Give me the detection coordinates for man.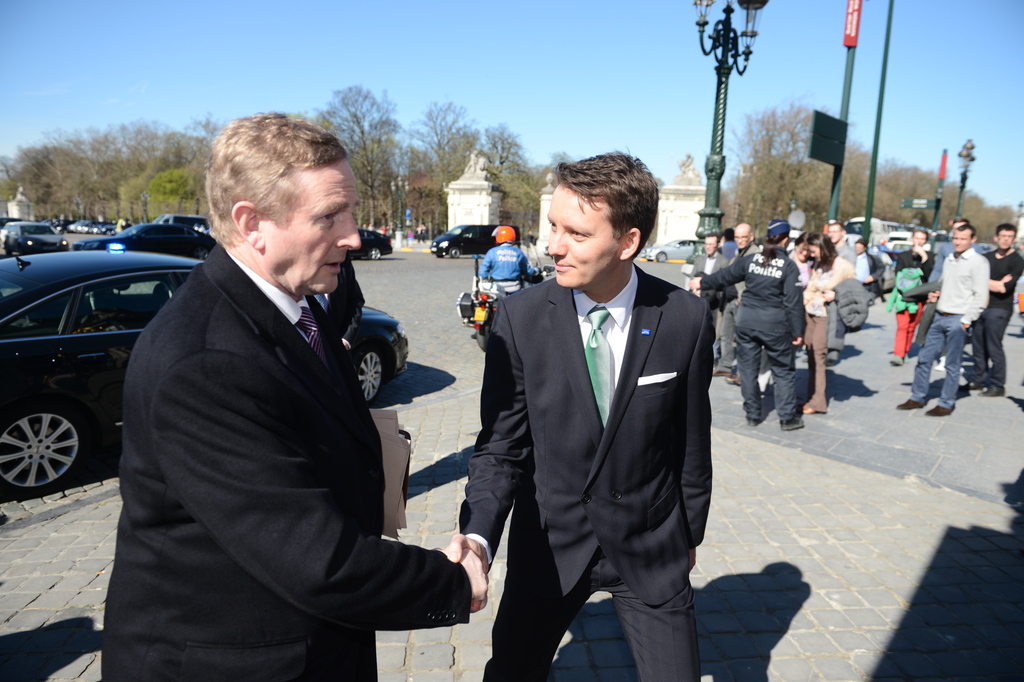
left=904, top=219, right=986, bottom=369.
